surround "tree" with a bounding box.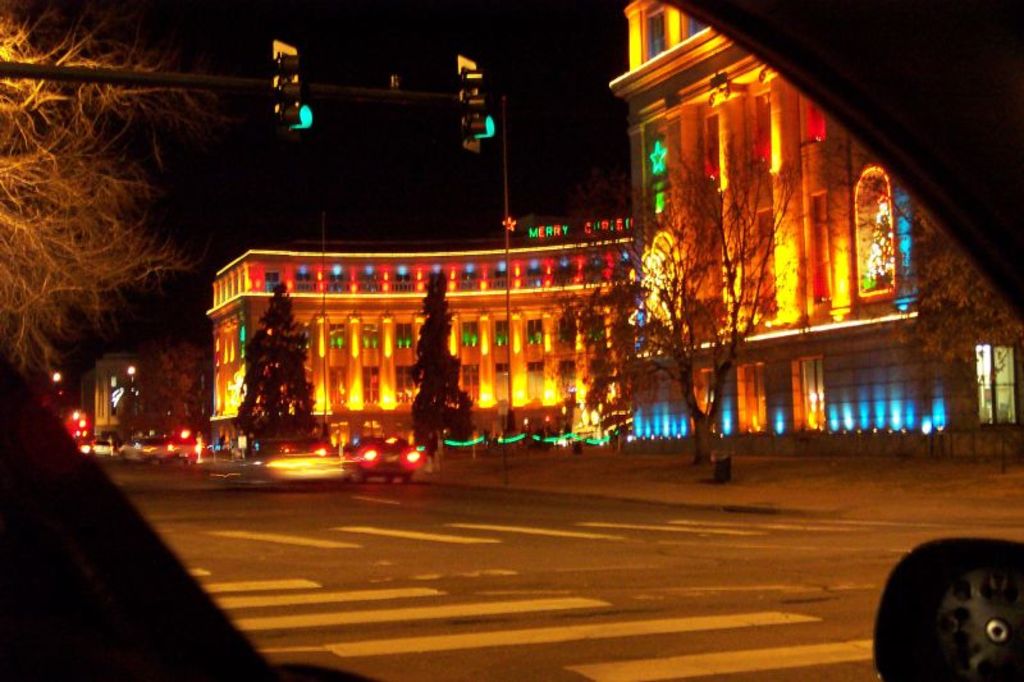
Rect(227, 282, 325, 452).
